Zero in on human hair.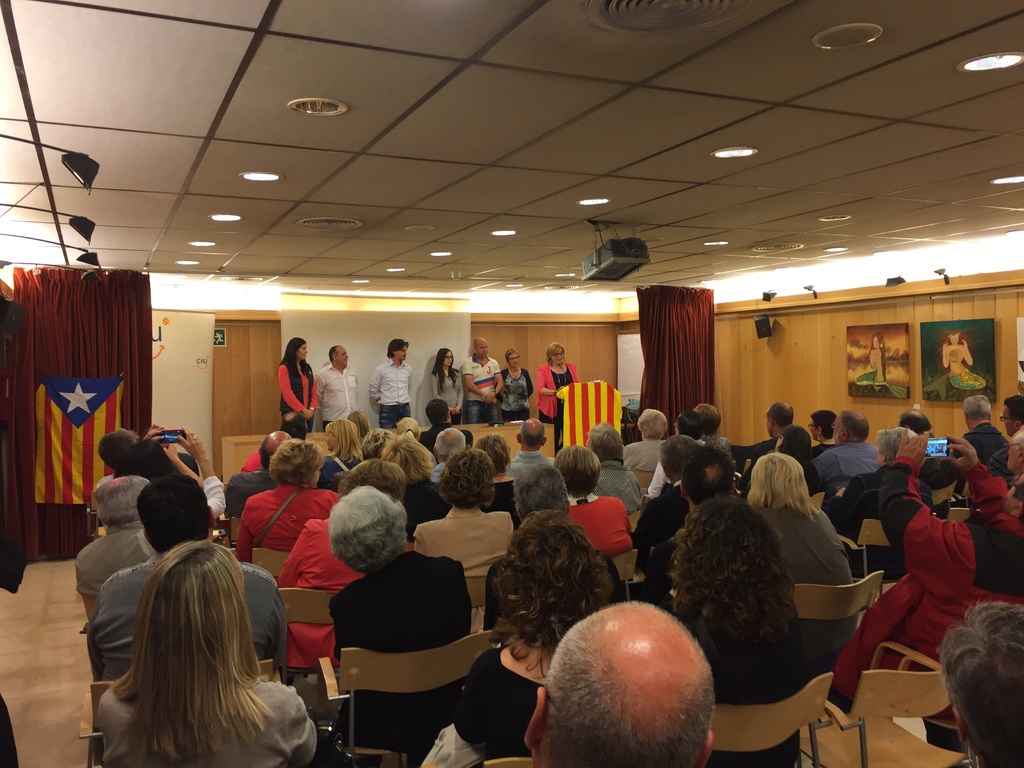
Zeroed in: 919, 452, 960, 494.
